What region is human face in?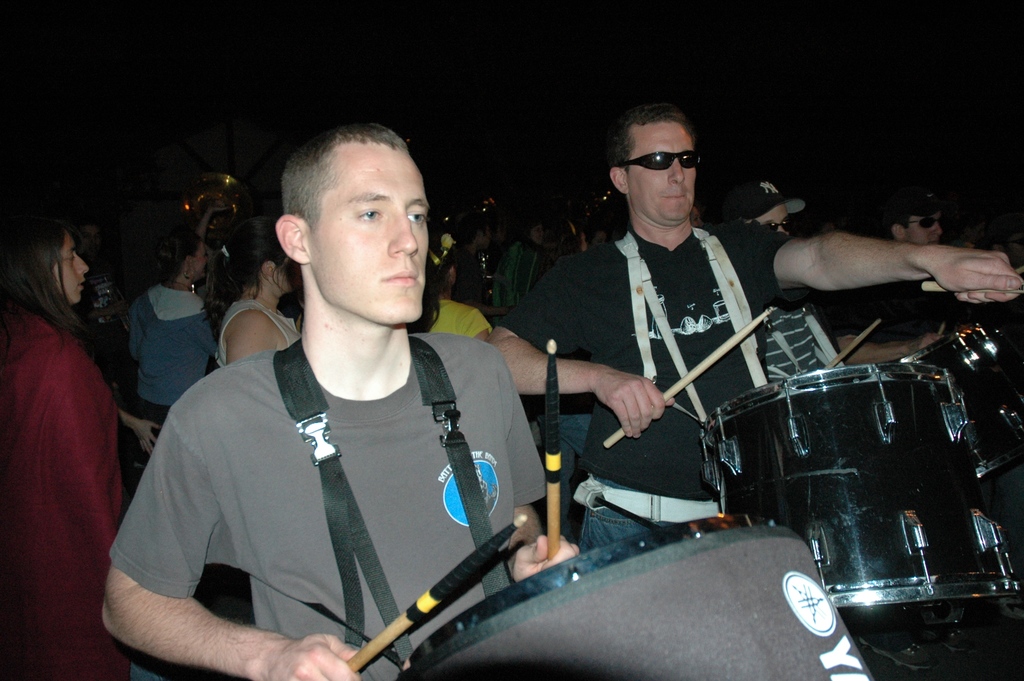
[628,122,699,224].
